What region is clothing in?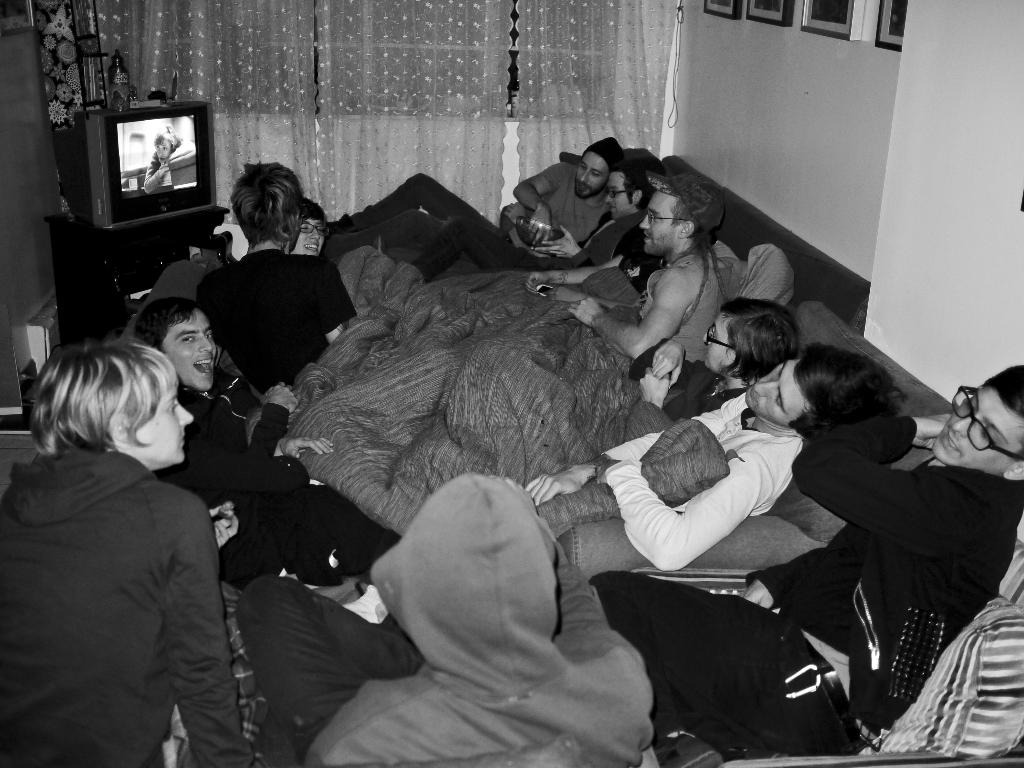
586/412/1023/756.
